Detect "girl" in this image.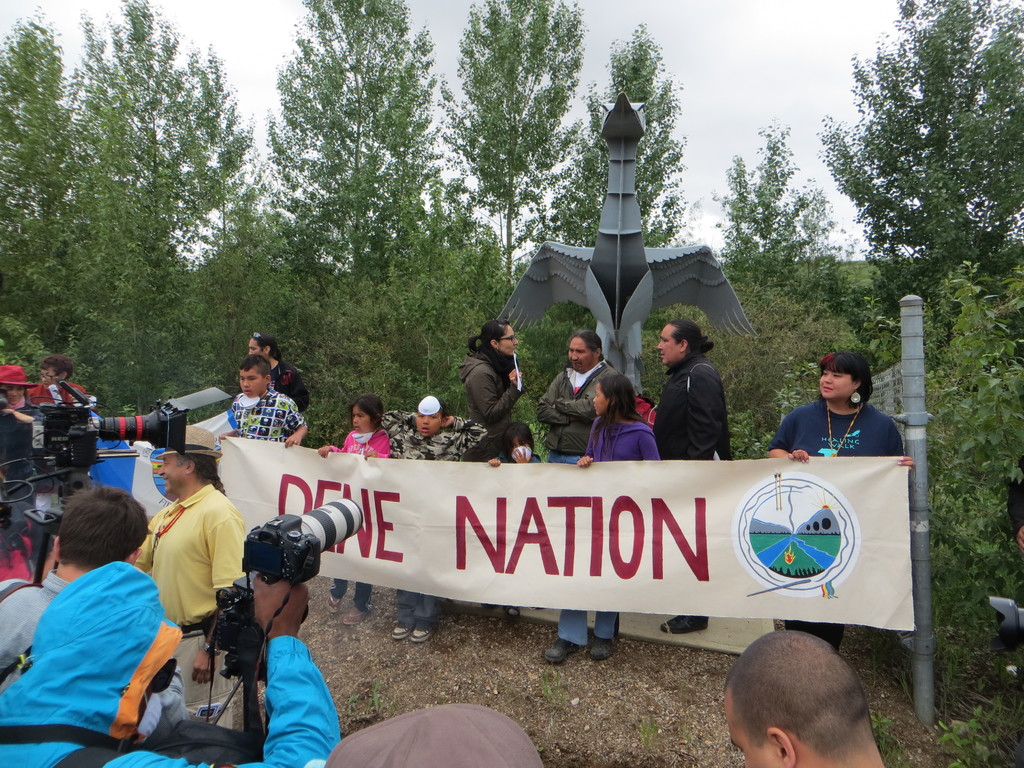
Detection: pyautogui.locateOnScreen(487, 423, 541, 615).
